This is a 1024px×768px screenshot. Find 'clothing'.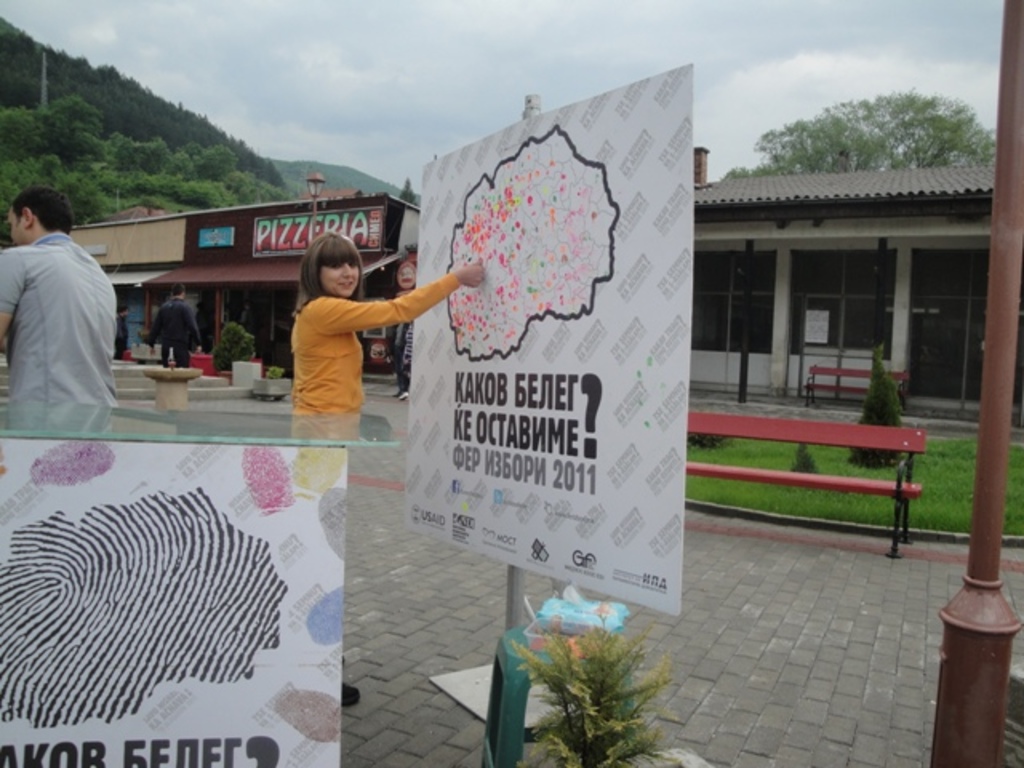
Bounding box: (290,270,459,413).
